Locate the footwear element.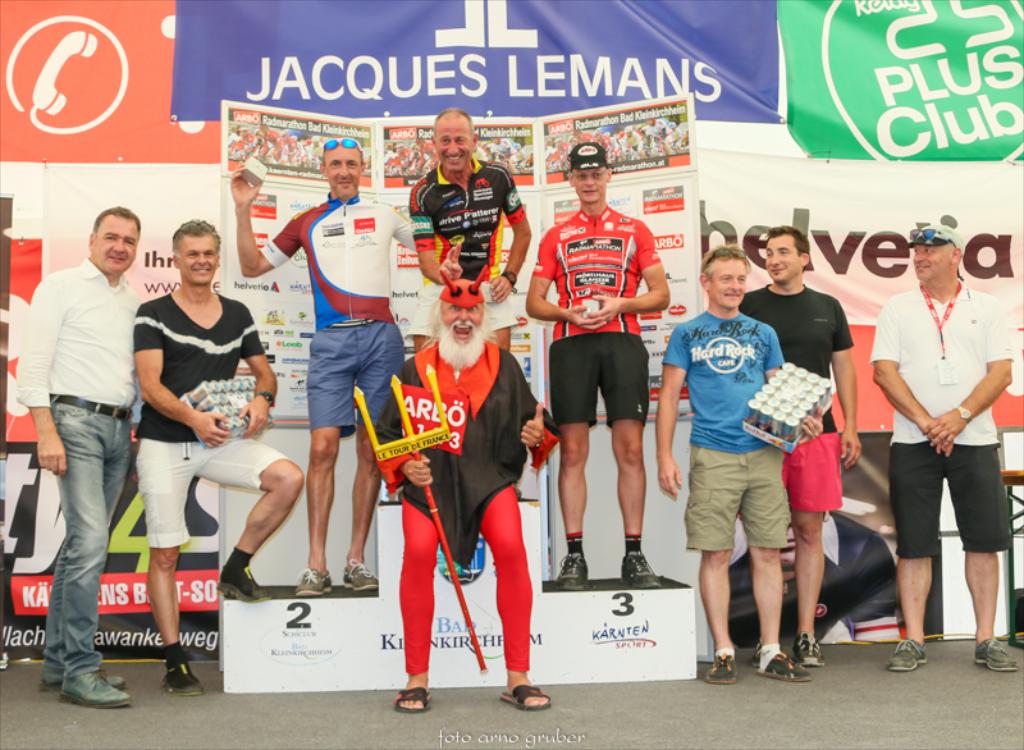
Element bbox: 795:627:827:666.
